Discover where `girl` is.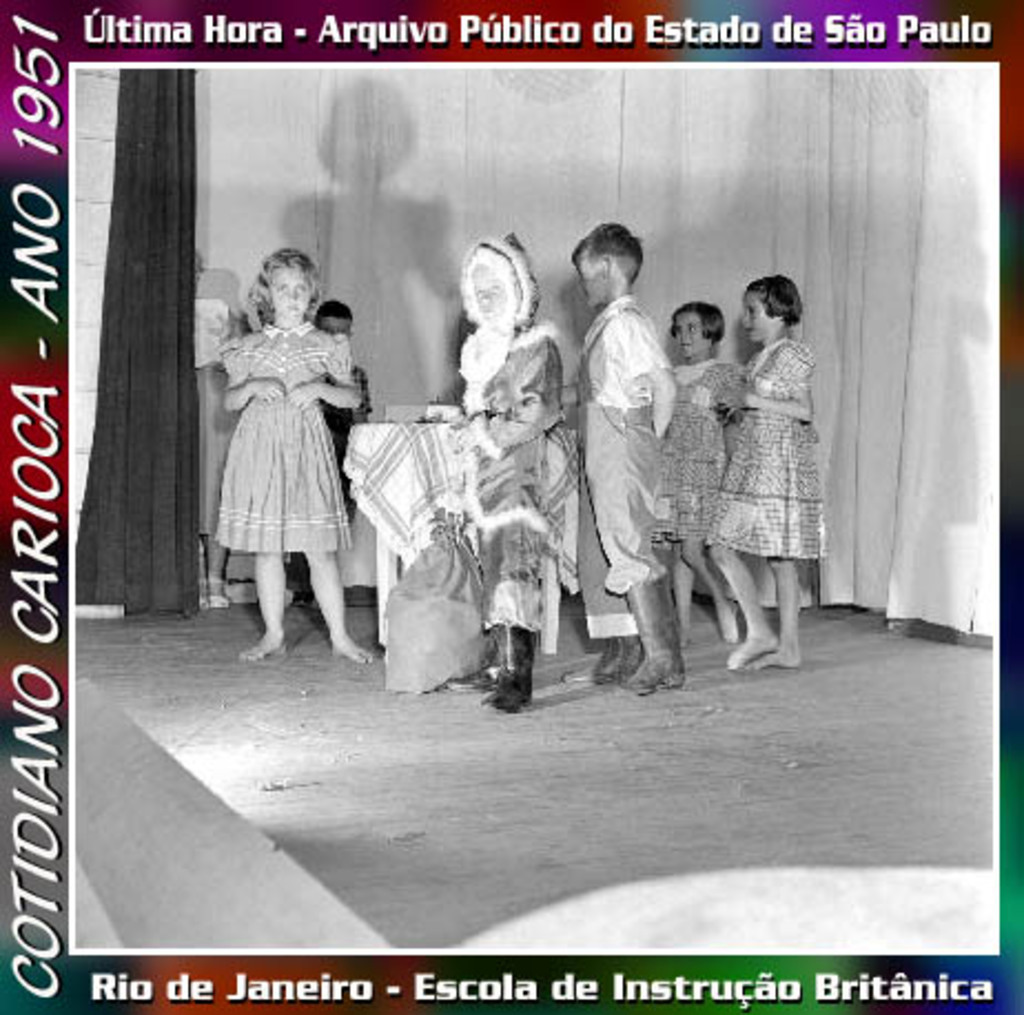
Discovered at (left=645, top=301, right=738, bottom=643).
